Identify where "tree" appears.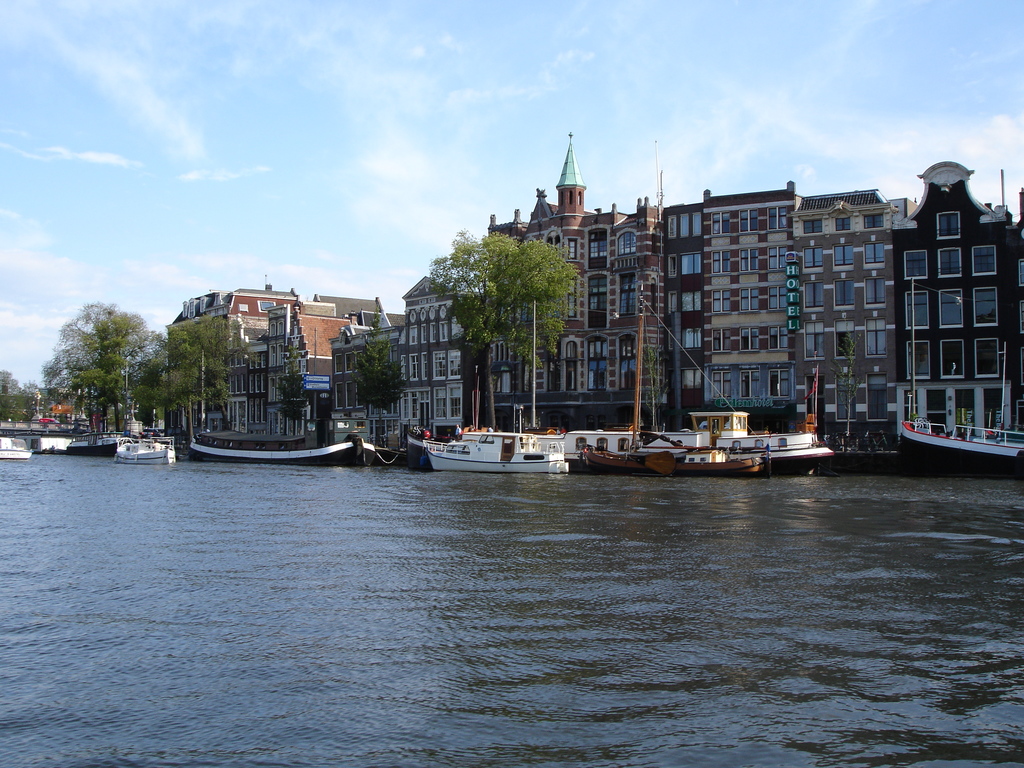
Appears at [left=643, top=340, right=662, bottom=430].
